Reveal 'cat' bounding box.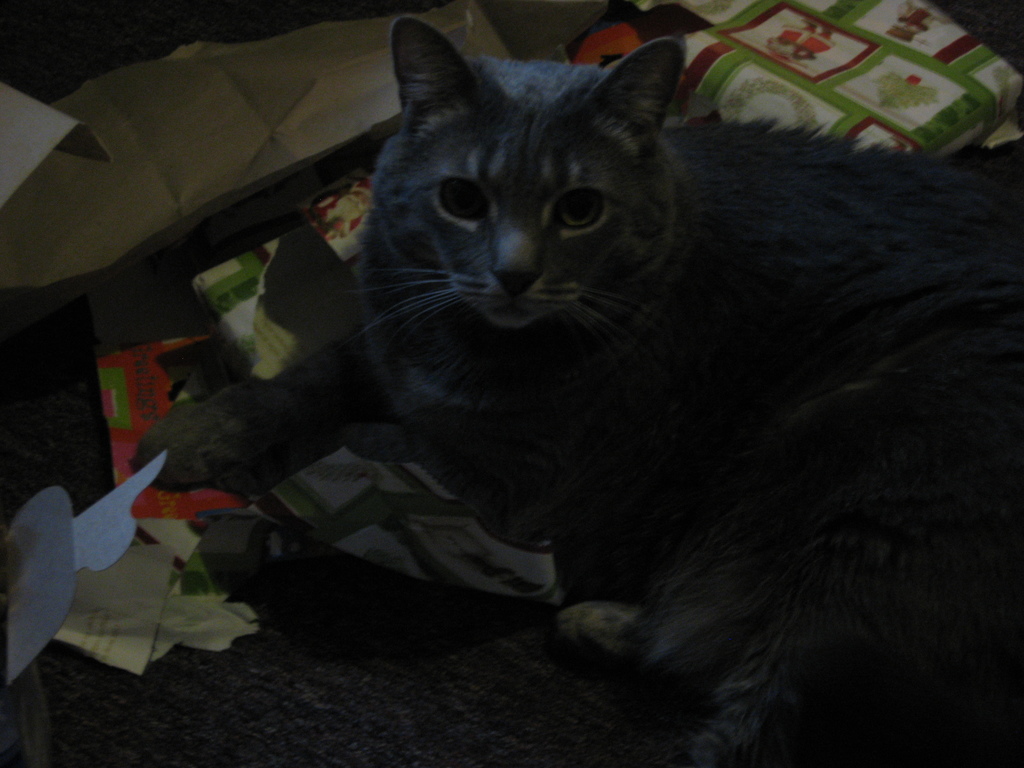
Revealed: box=[129, 7, 1023, 765].
